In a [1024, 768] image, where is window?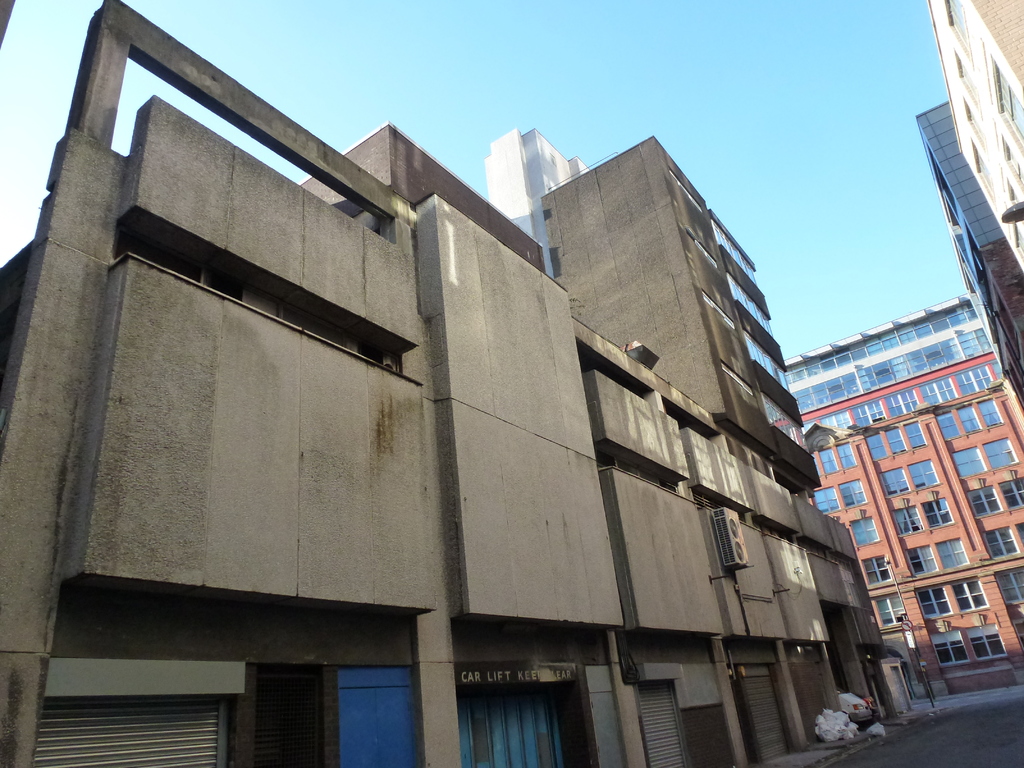
locate(953, 446, 984, 478).
